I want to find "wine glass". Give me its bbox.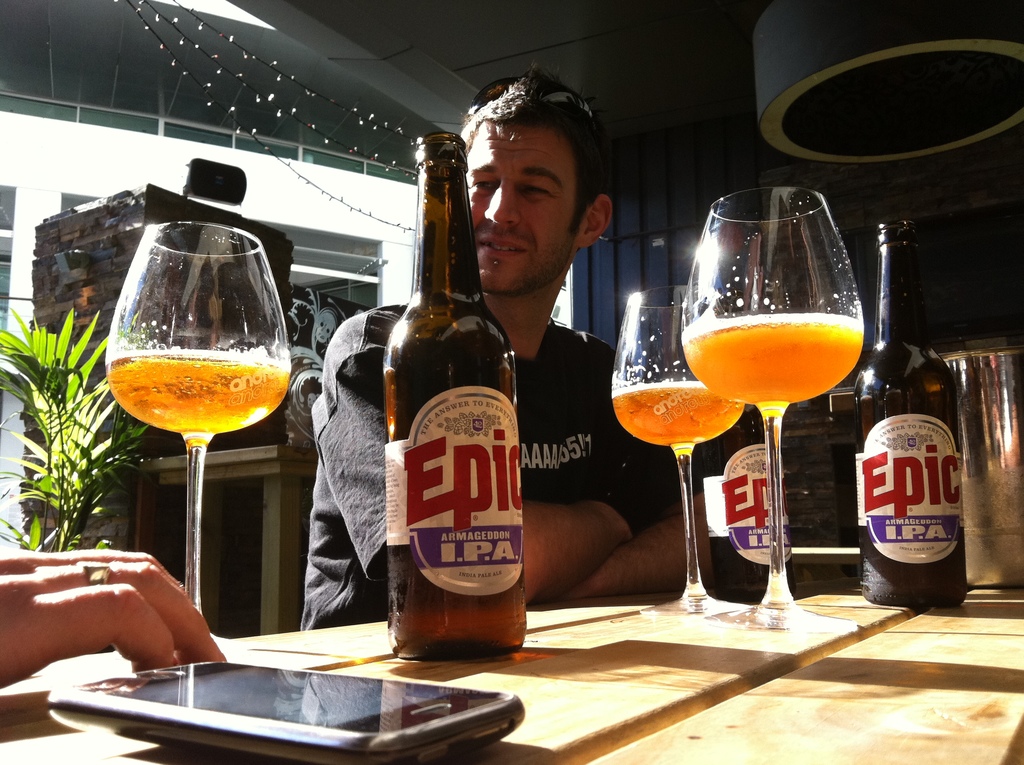
Rect(678, 179, 864, 630).
